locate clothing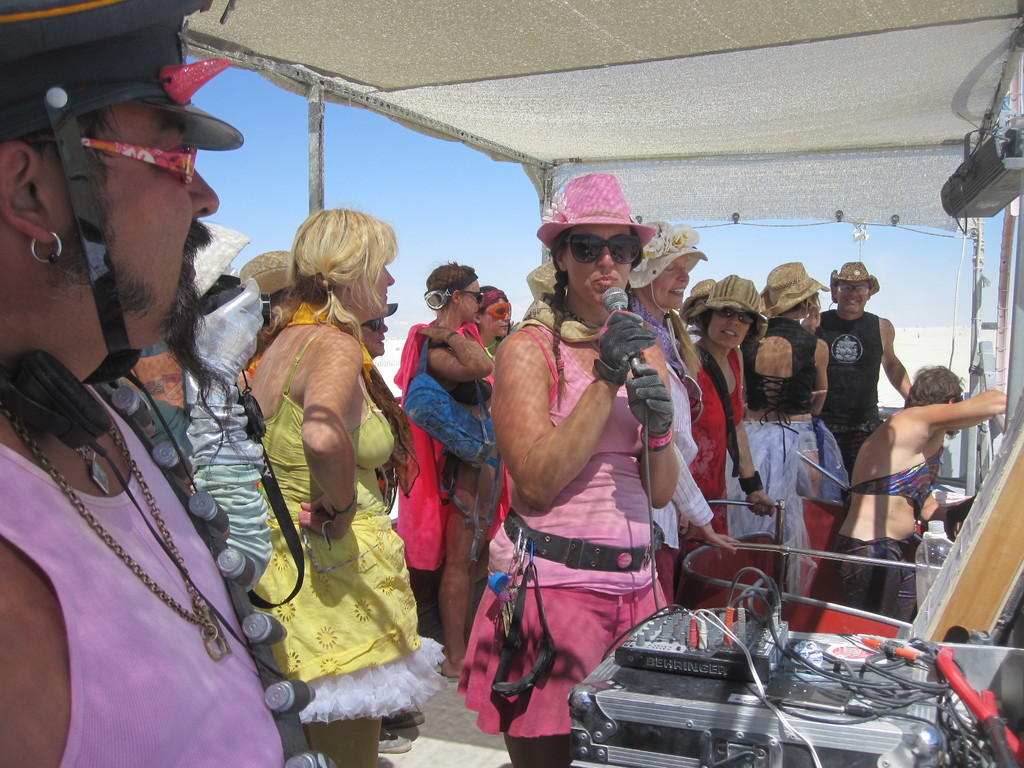
x1=727, y1=316, x2=822, y2=595
